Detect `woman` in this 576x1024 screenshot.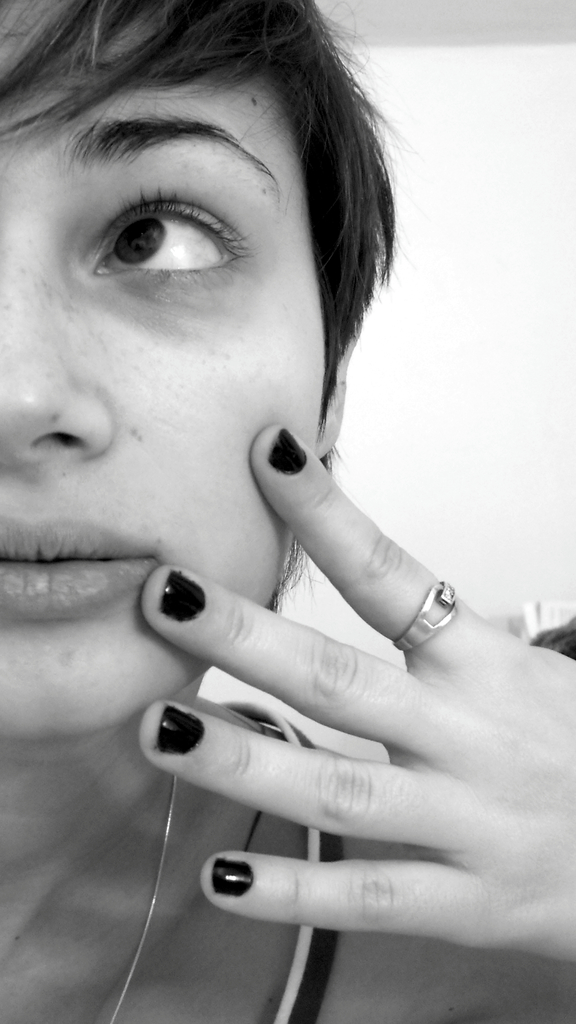
Detection: l=0, t=4, r=542, b=1023.
